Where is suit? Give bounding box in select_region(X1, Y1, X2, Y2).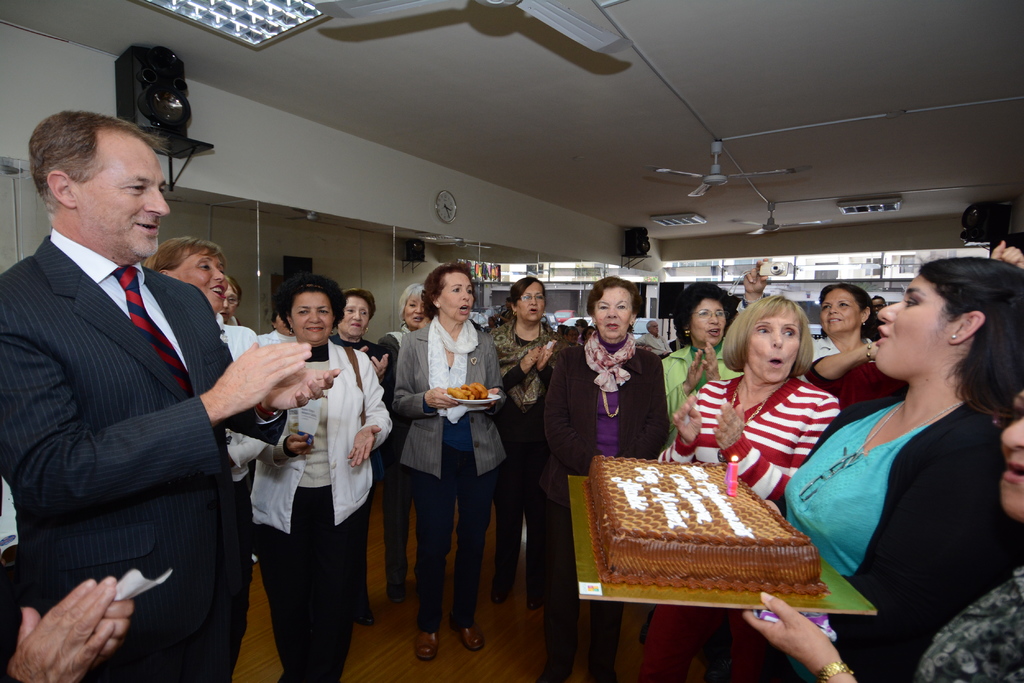
select_region(1, 235, 288, 682).
